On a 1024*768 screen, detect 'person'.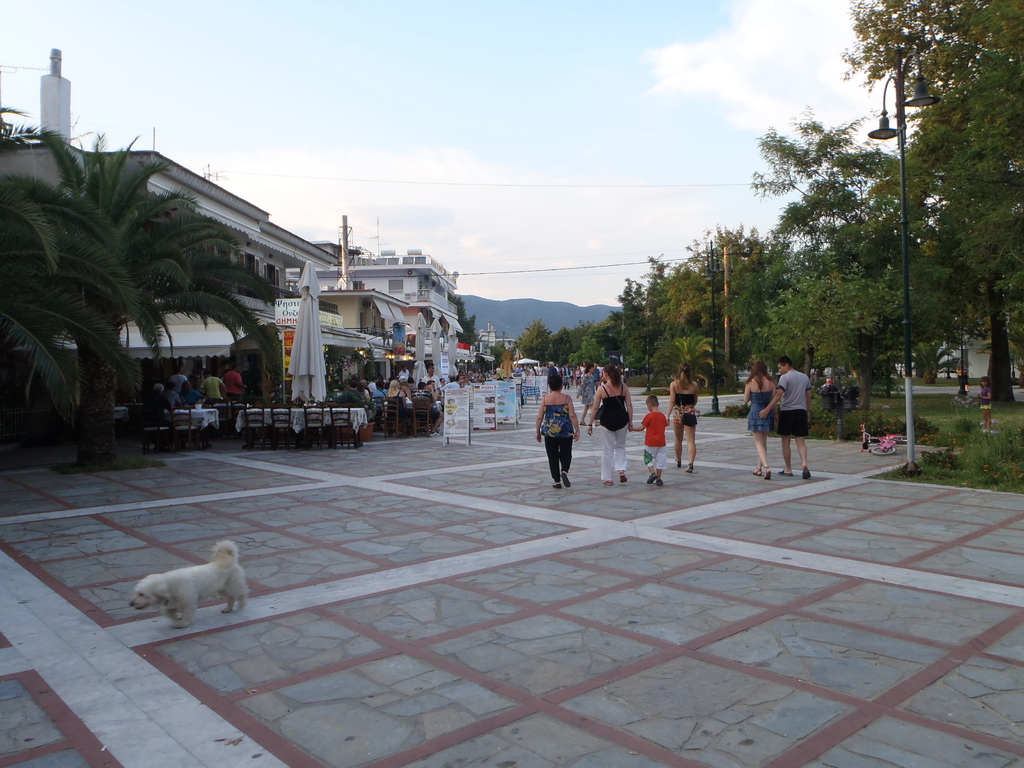
pyautogui.locateOnScreen(536, 371, 576, 487).
